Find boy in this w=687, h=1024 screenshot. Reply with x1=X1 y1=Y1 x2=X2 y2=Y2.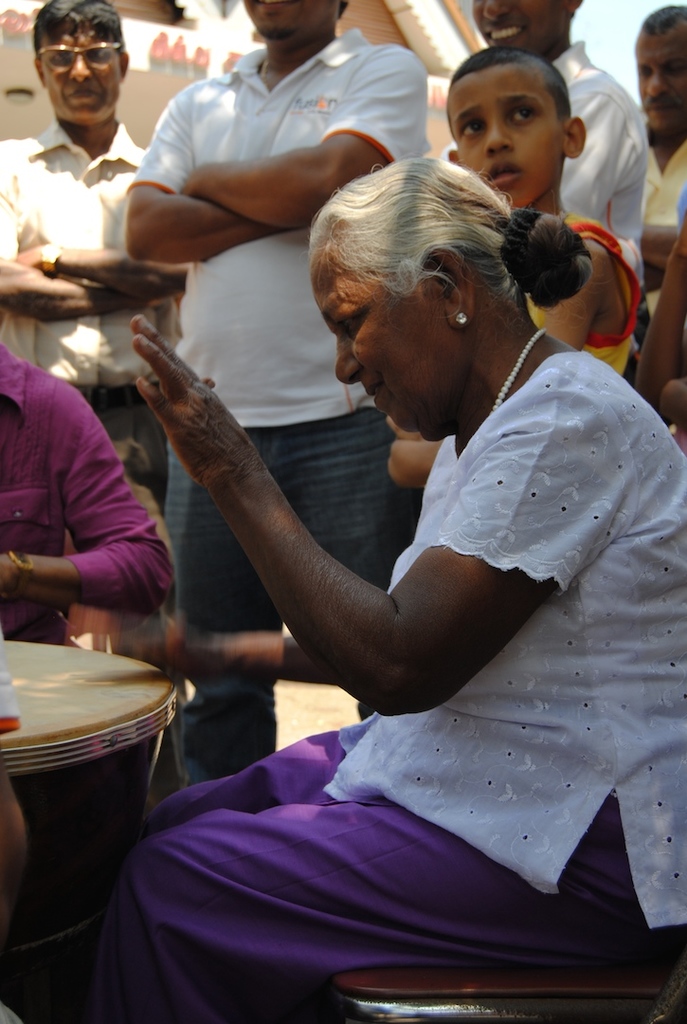
x1=380 y1=43 x2=640 y2=460.
